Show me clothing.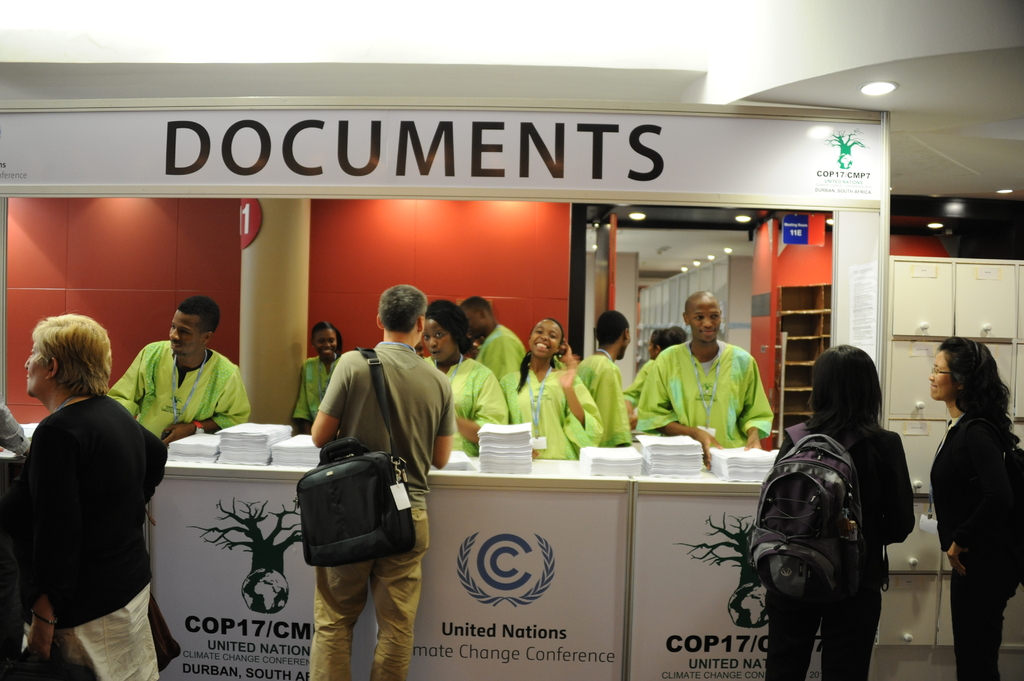
clothing is here: 929:413:1023:680.
